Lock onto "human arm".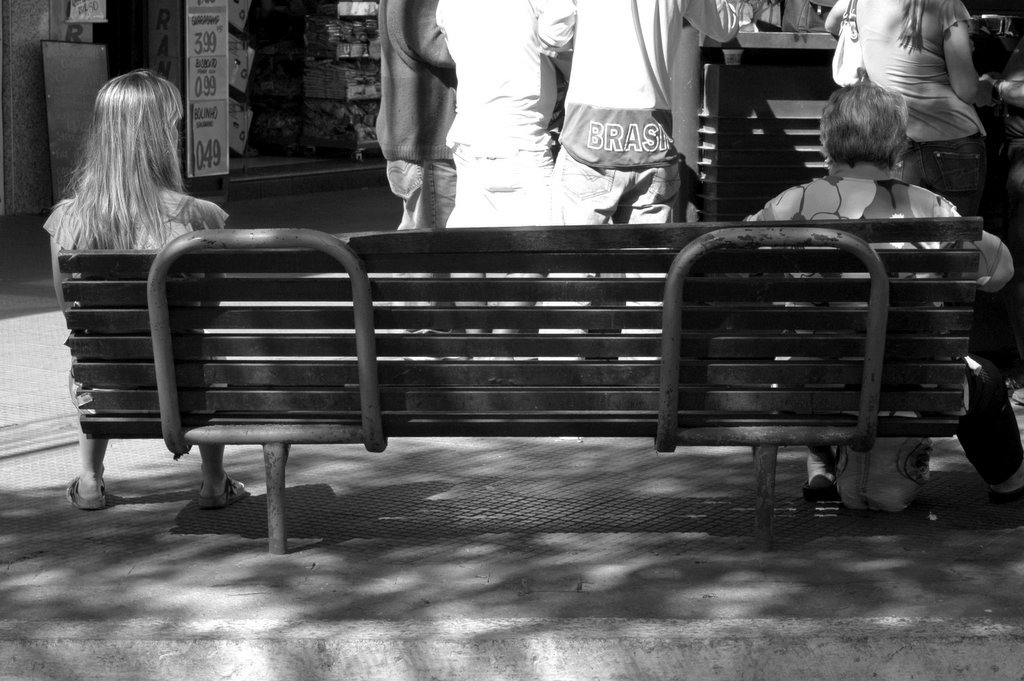
Locked: [left=408, top=1, right=457, bottom=75].
